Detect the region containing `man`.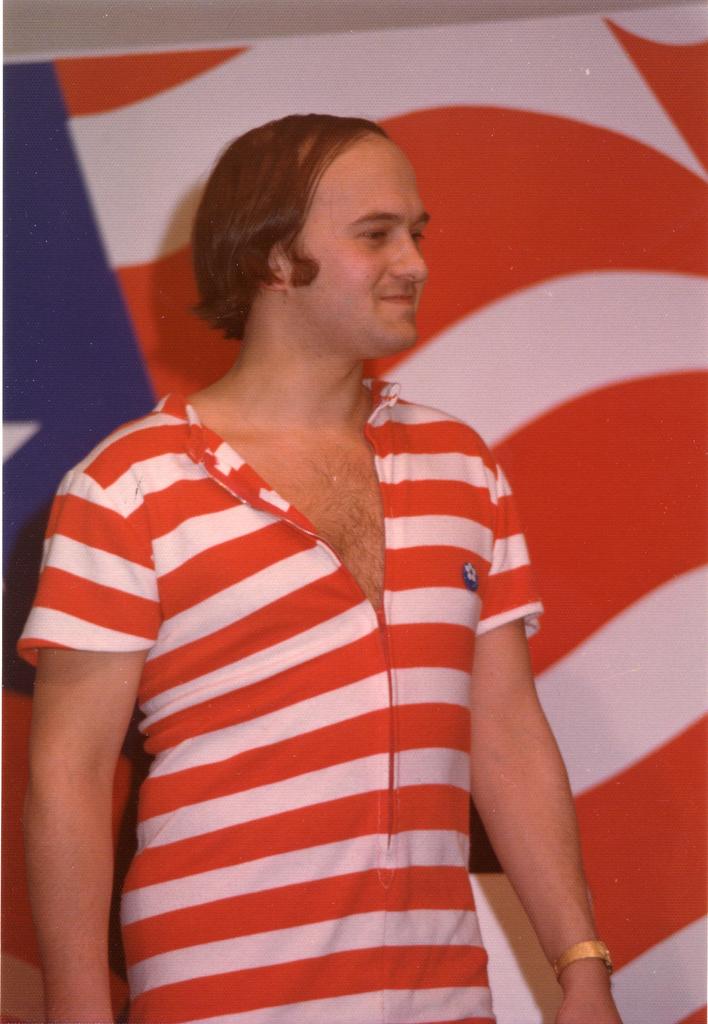
select_region(19, 83, 604, 1000).
